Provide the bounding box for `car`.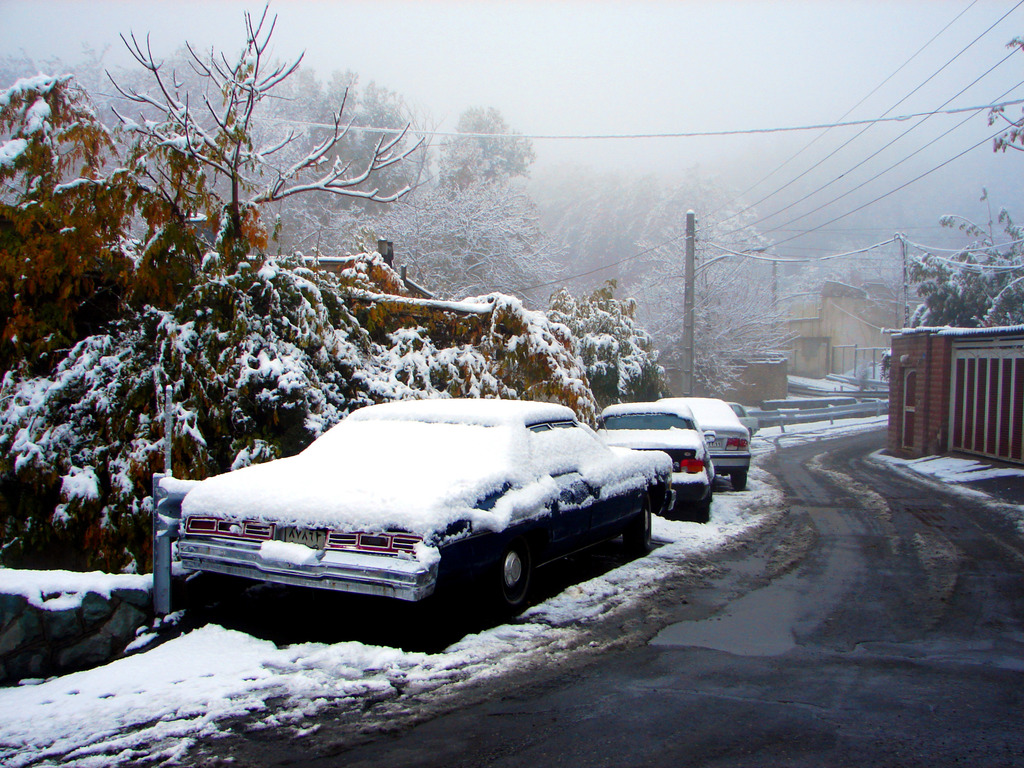
locate(591, 399, 718, 520).
